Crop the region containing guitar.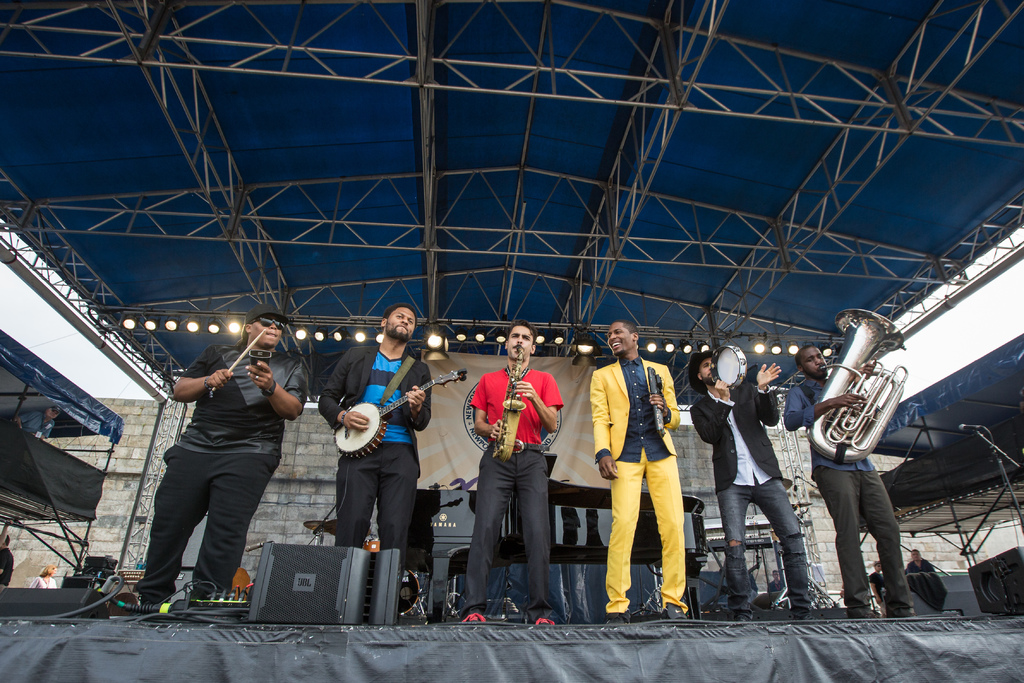
Crop region: <bbox>328, 344, 467, 475</bbox>.
